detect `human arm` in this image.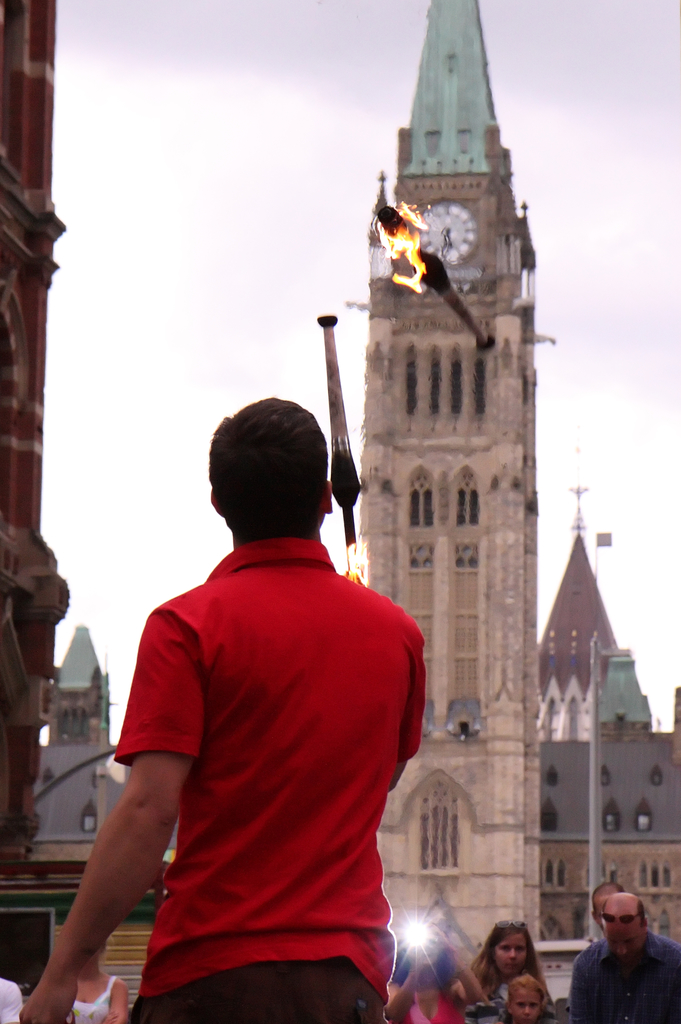
Detection: (left=669, top=941, right=680, bottom=1023).
